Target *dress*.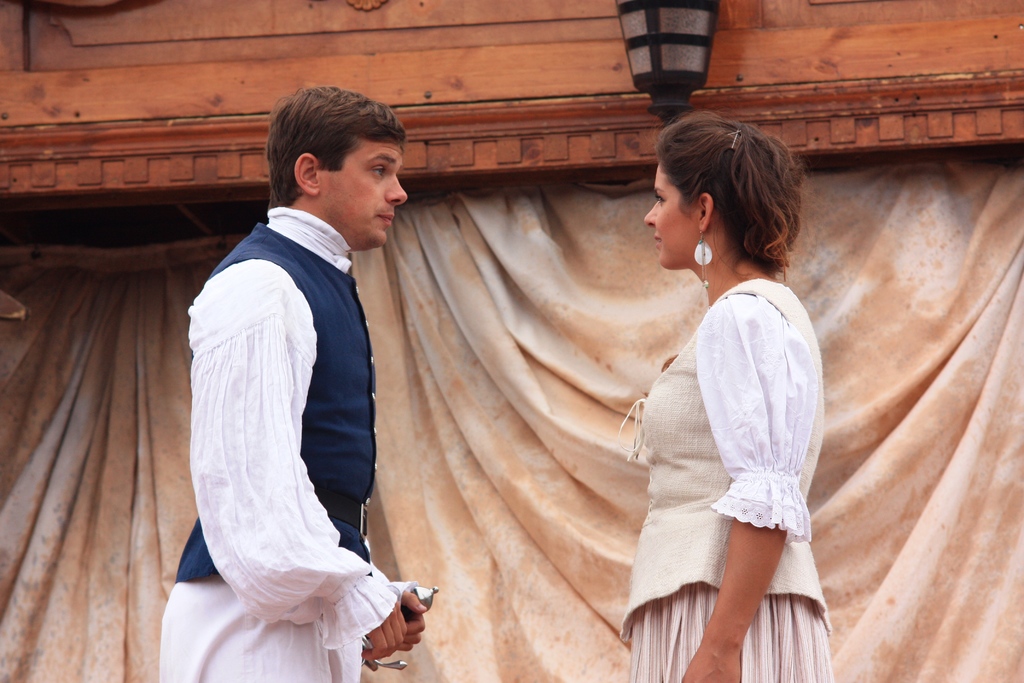
Target region: crop(627, 290, 842, 682).
